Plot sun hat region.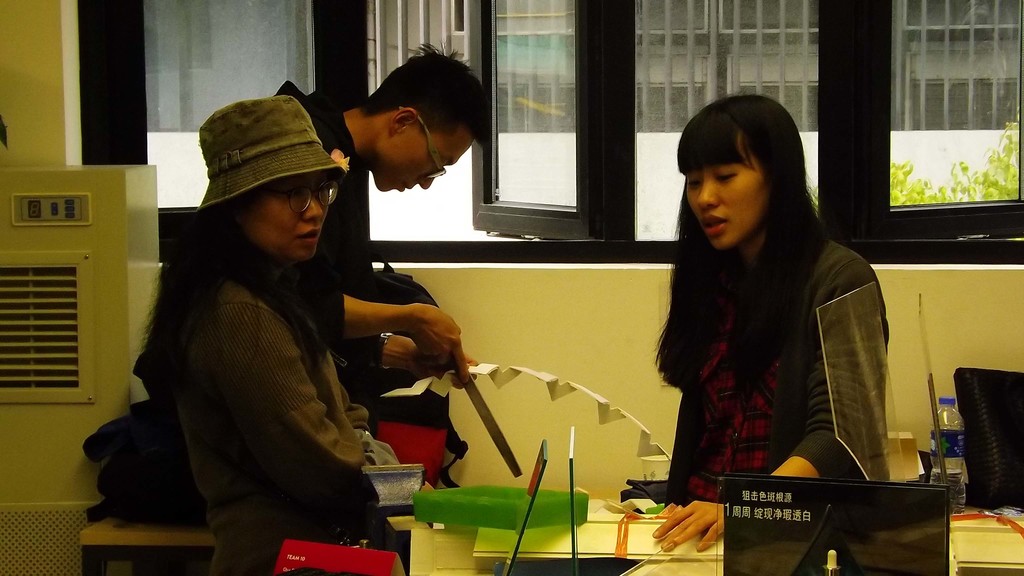
Plotted at left=189, top=93, right=356, bottom=212.
